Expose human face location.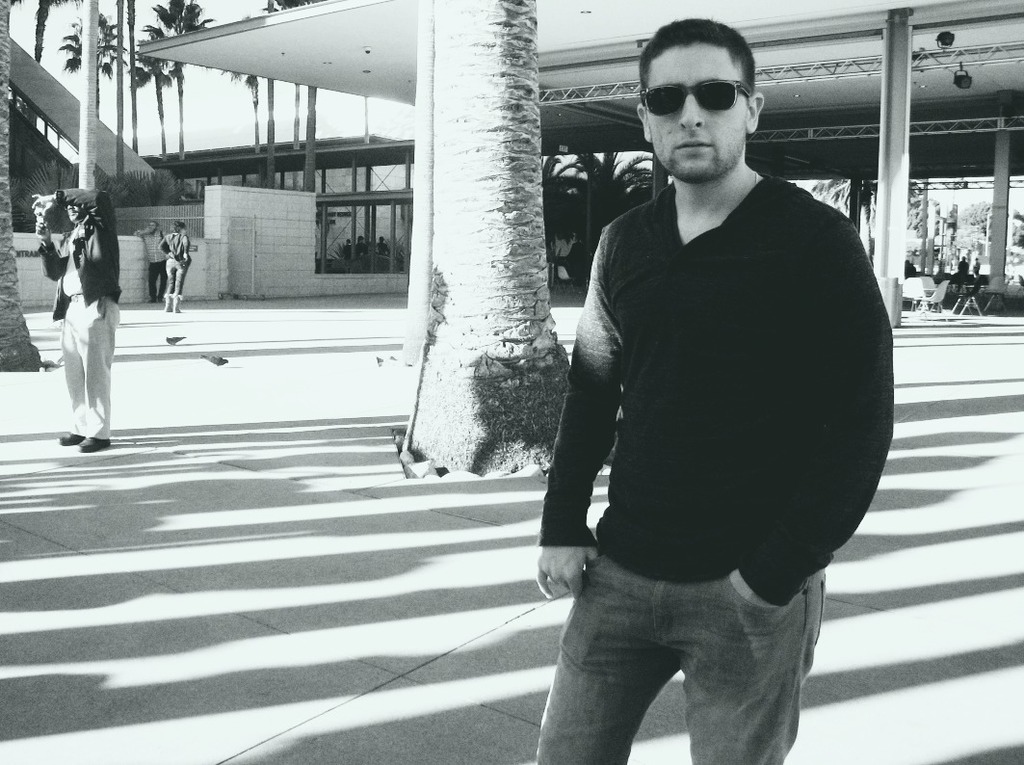
Exposed at pyautogui.locateOnScreen(642, 40, 746, 172).
